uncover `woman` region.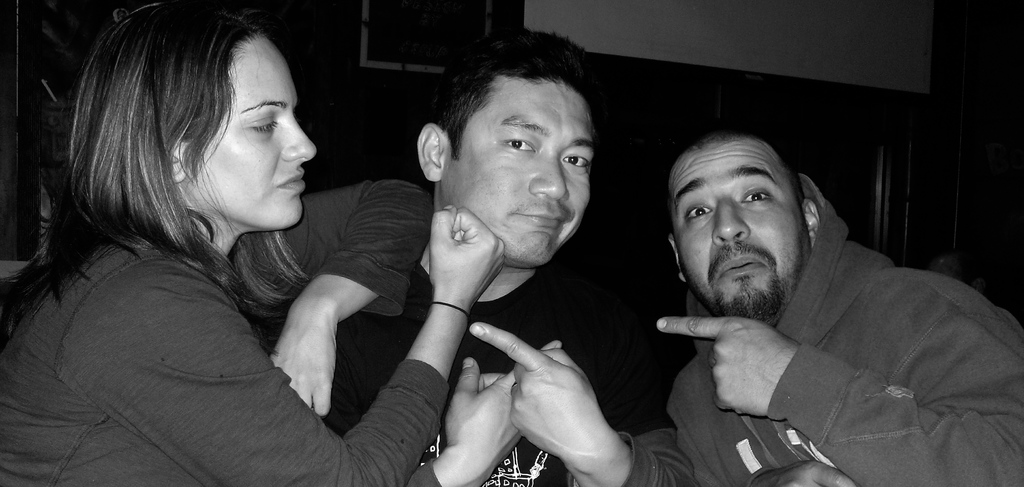
Uncovered: <box>53,21,521,486</box>.
